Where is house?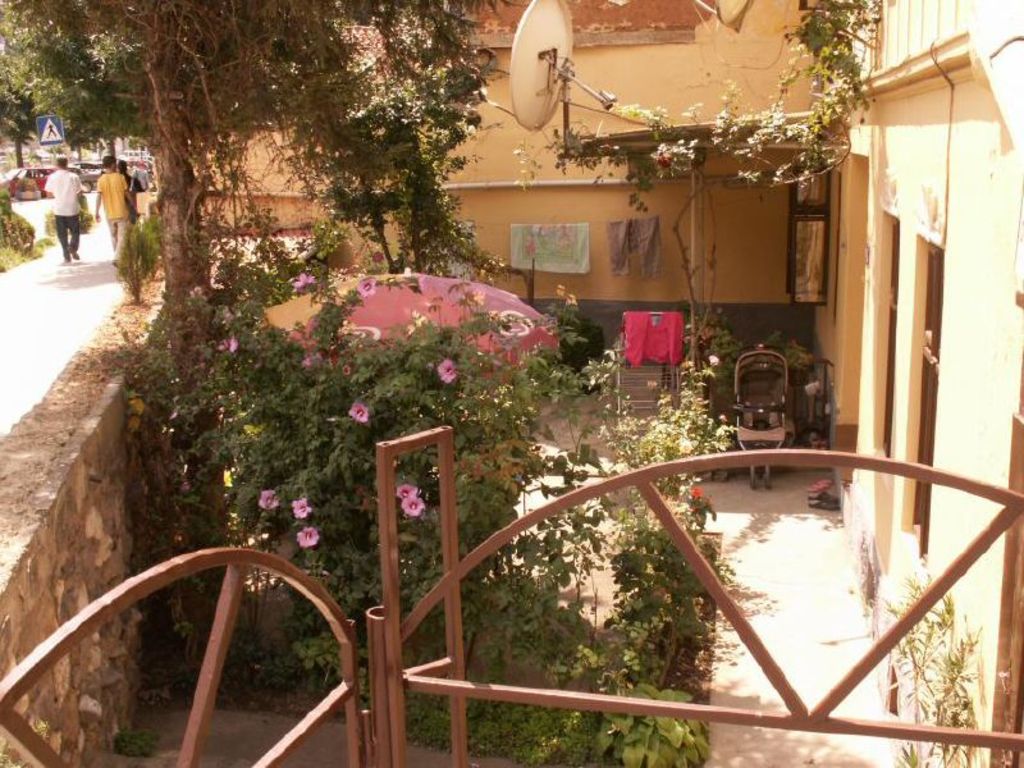
detection(137, 0, 1023, 767).
